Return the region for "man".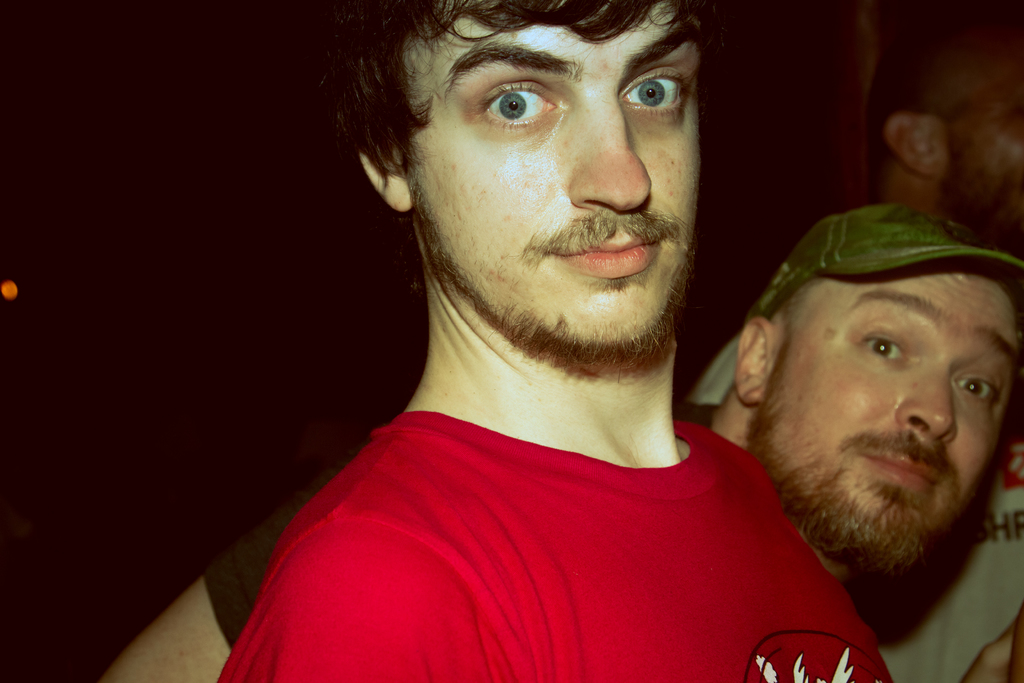
x1=869 y1=0 x2=1023 y2=264.
